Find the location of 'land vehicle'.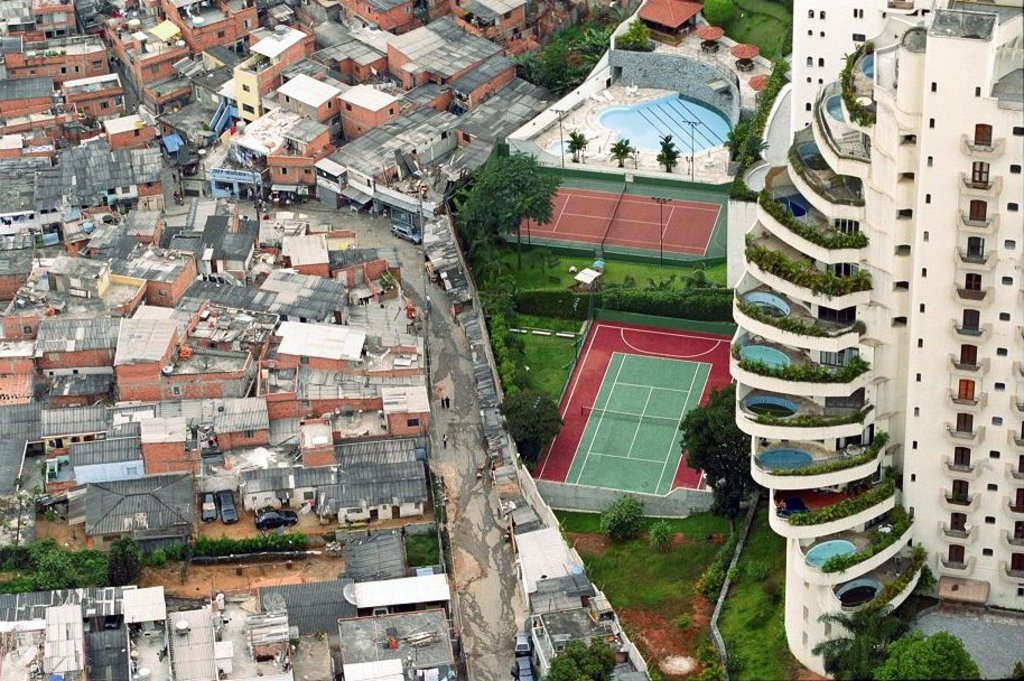
Location: locate(512, 632, 532, 654).
